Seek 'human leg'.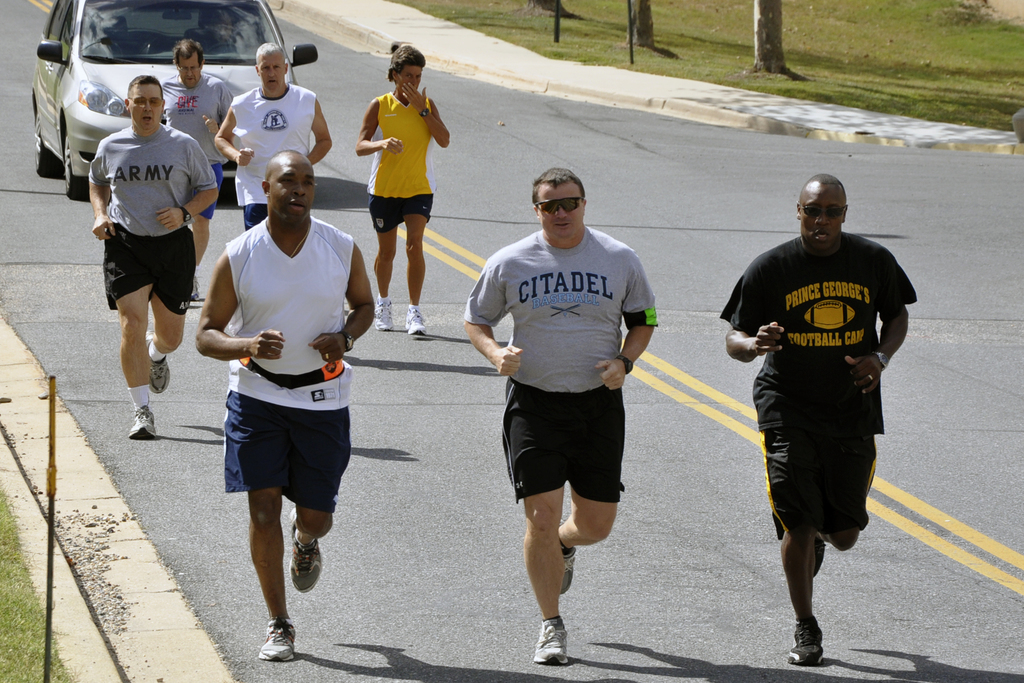
BBox(375, 224, 397, 331).
